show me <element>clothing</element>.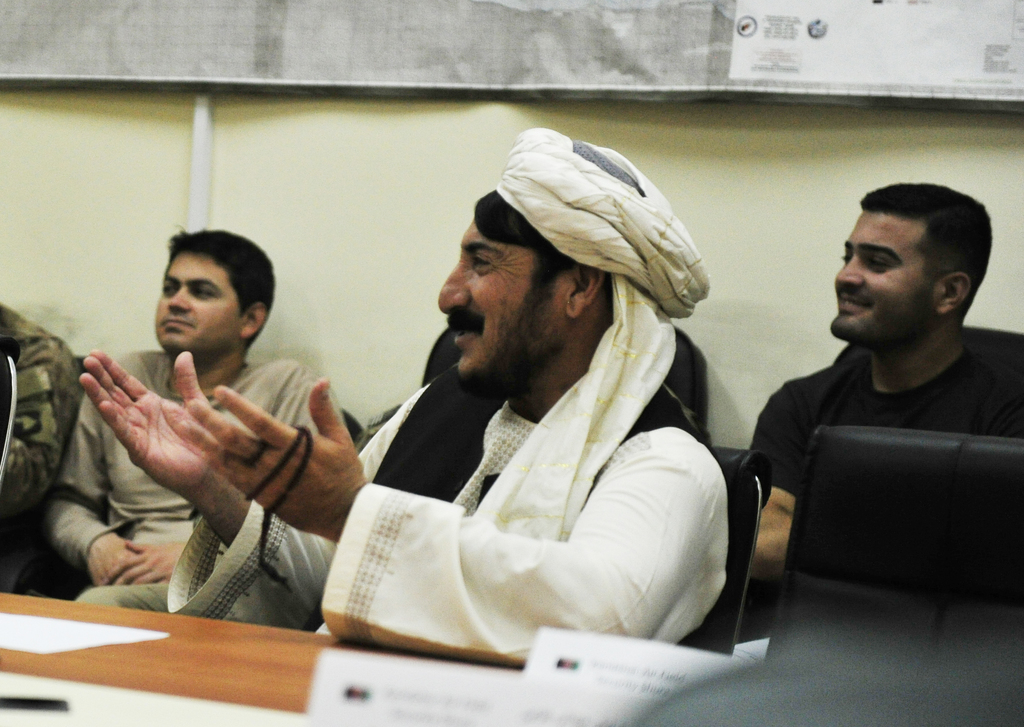
<element>clothing</element> is here: (left=165, top=385, right=727, bottom=662).
